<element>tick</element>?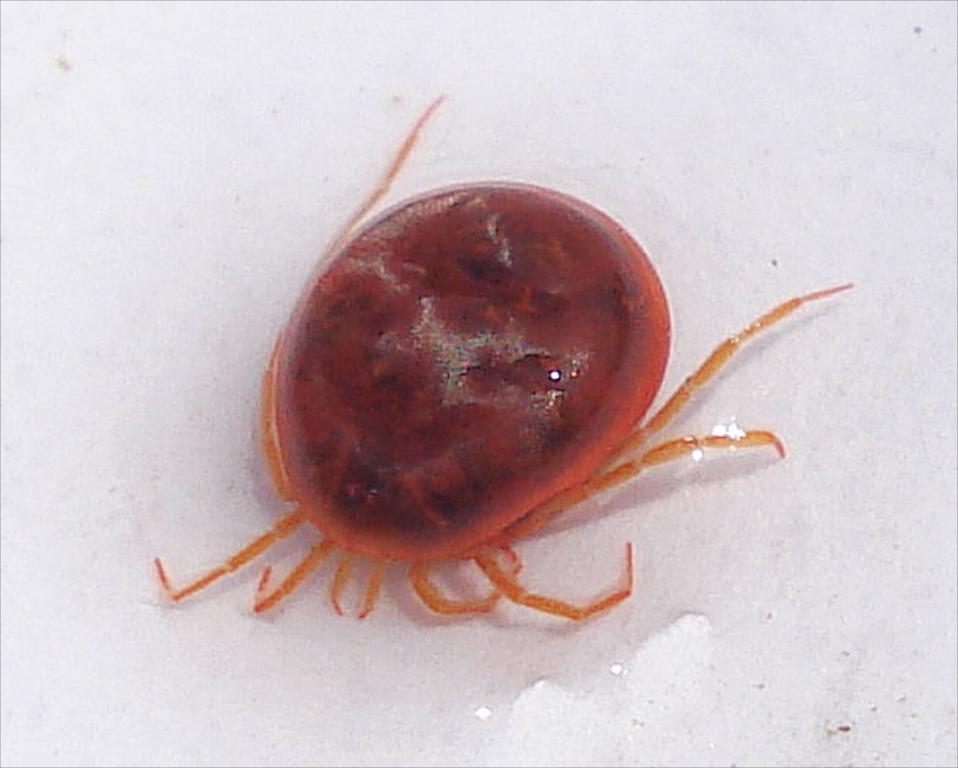
(left=149, top=88, right=859, bottom=633)
